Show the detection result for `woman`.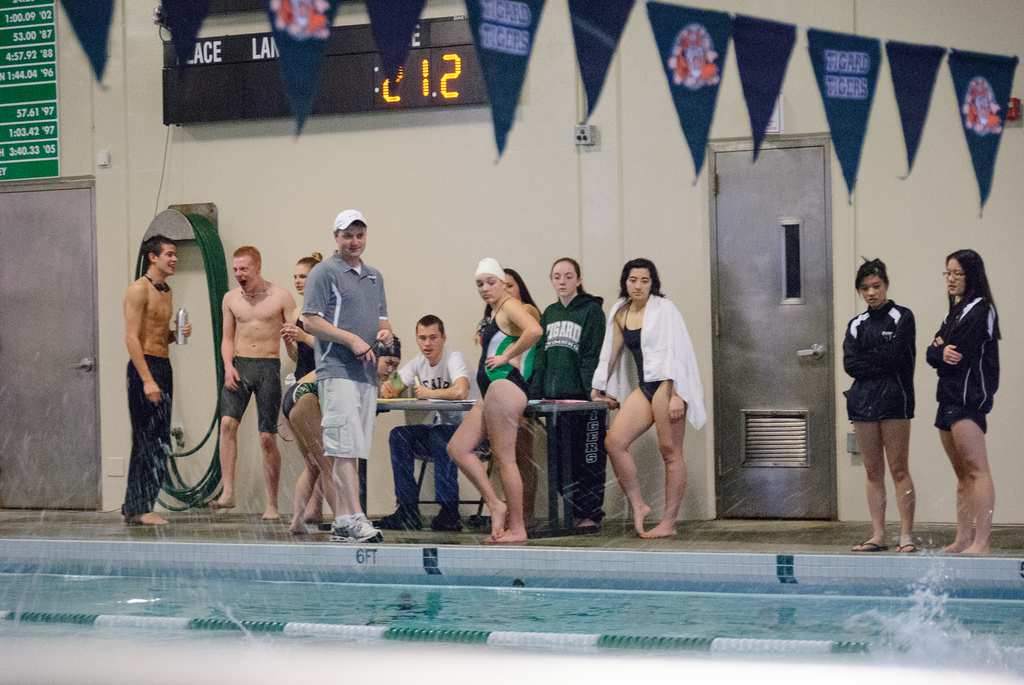
x1=274, y1=248, x2=329, y2=532.
